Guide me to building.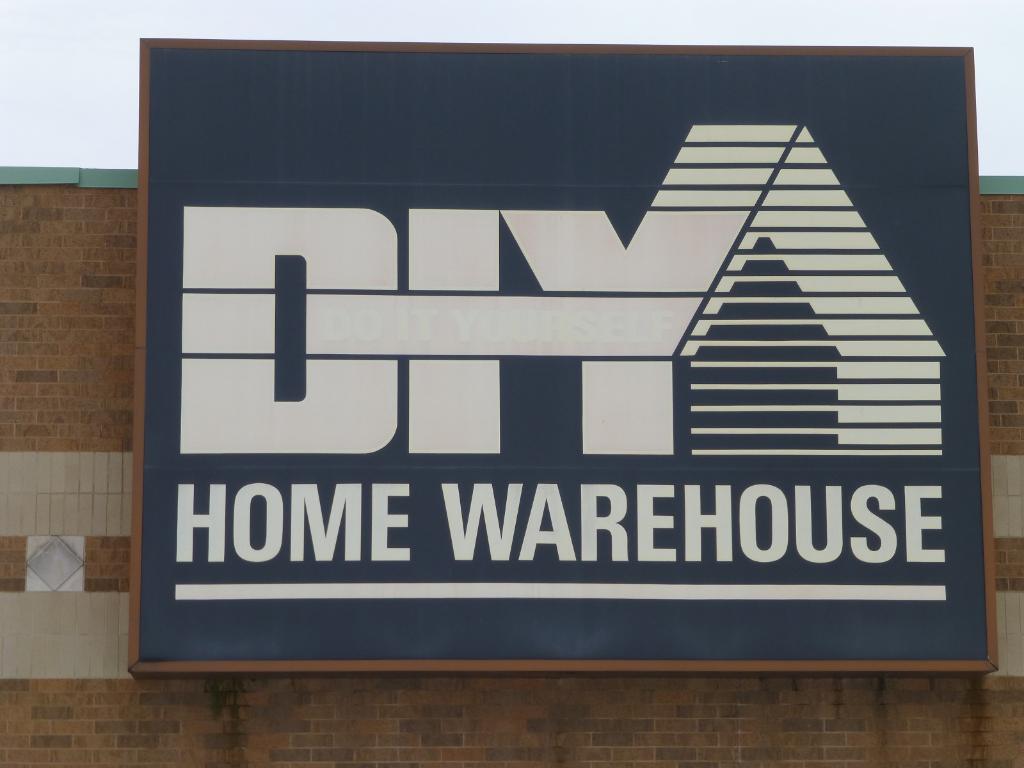
Guidance: crop(0, 31, 1023, 767).
